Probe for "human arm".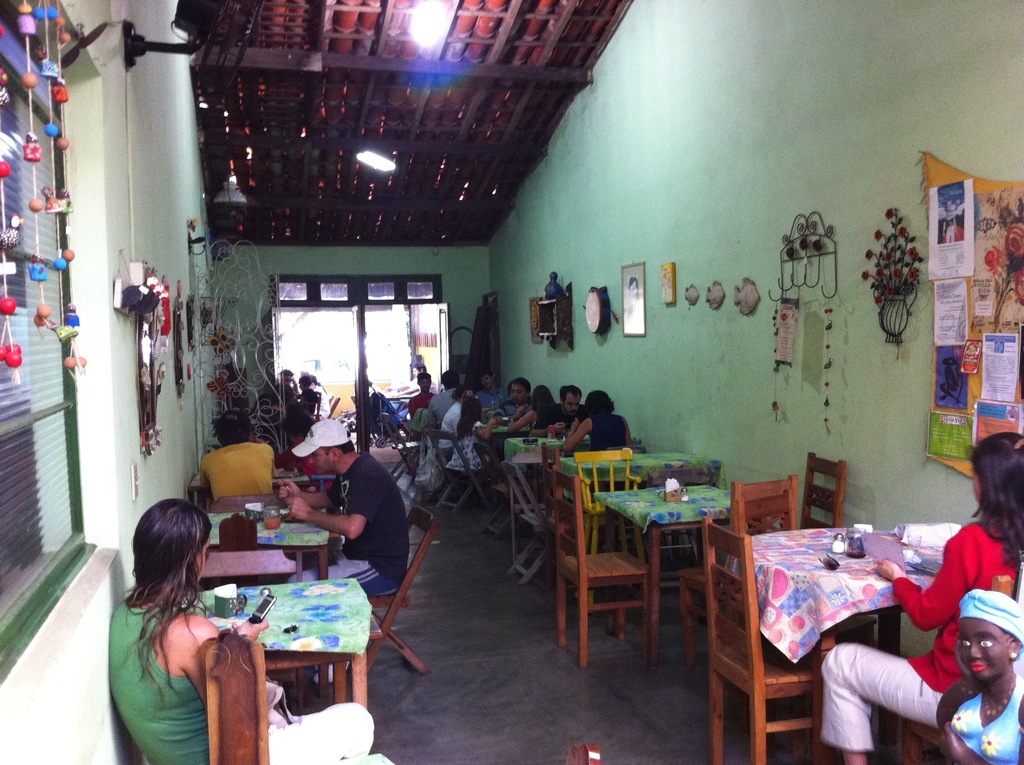
Probe result: crop(276, 472, 342, 510).
